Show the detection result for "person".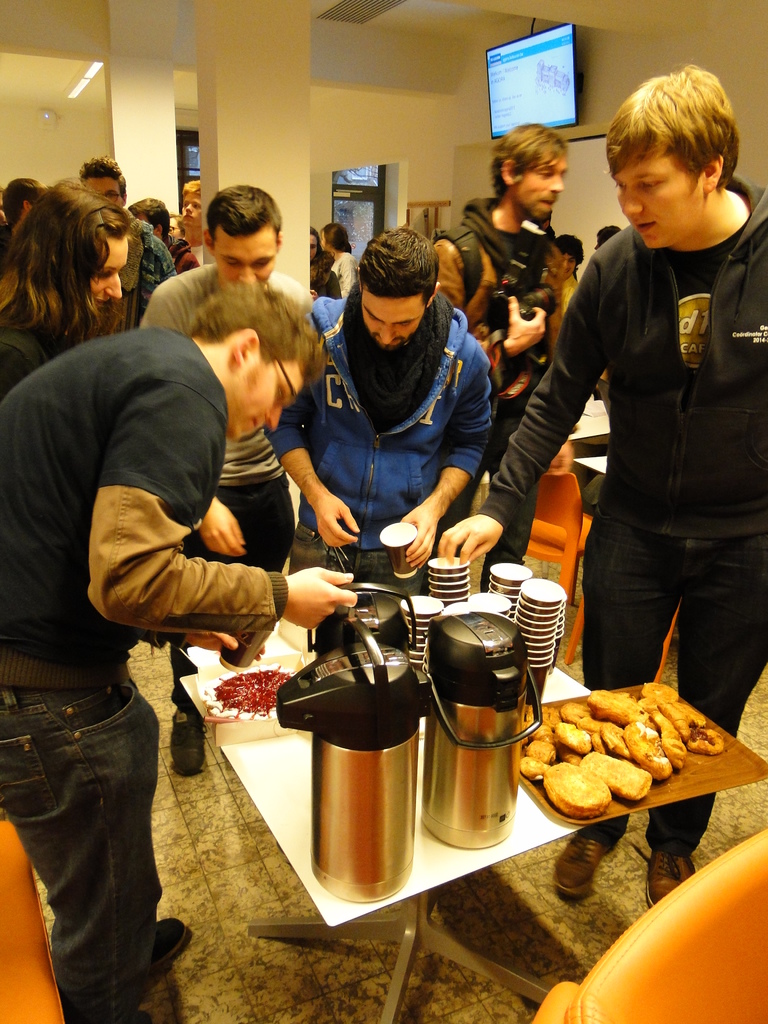
x1=266, y1=225, x2=492, y2=594.
